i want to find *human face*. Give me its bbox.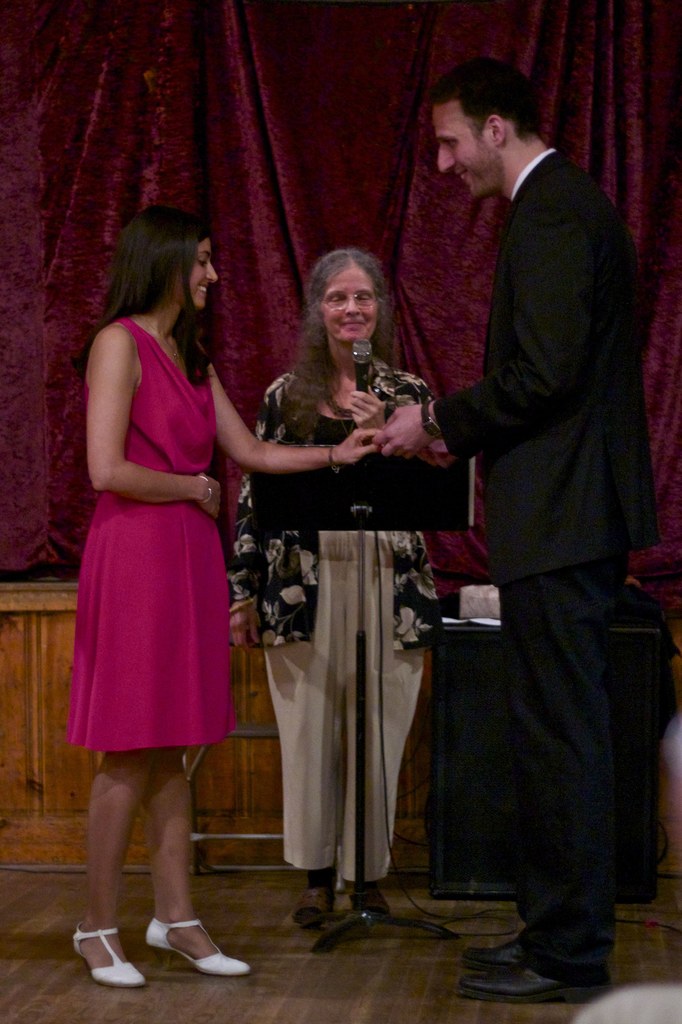
[x1=435, y1=102, x2=494, y2=198].
